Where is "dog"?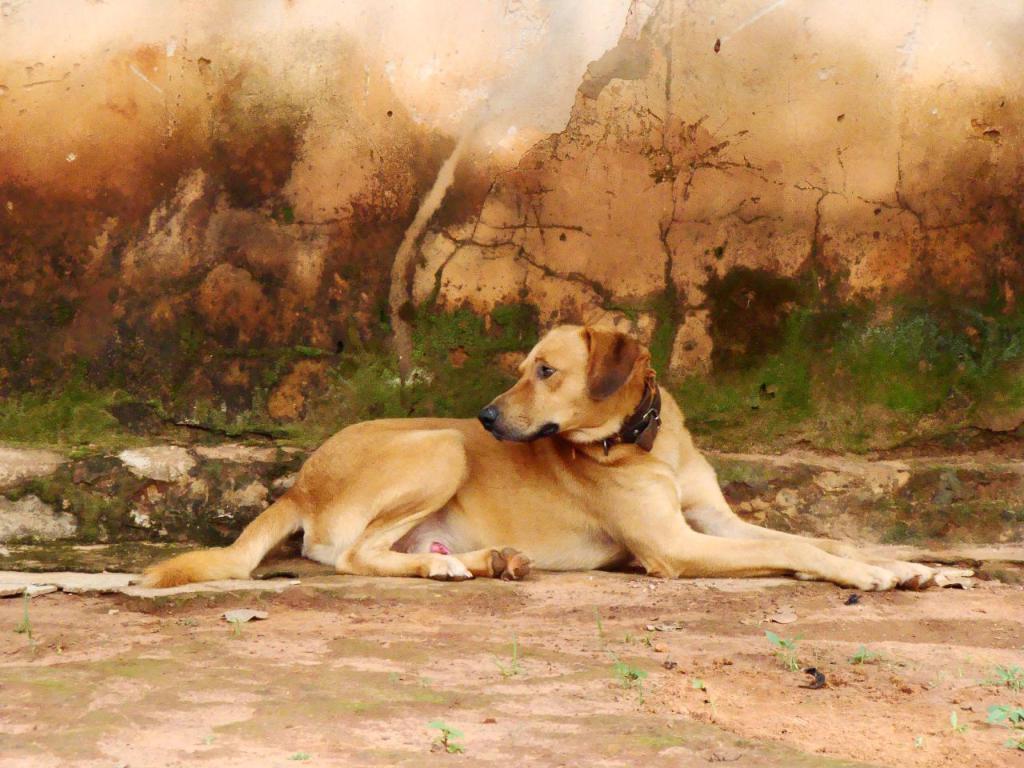
(x1=123, y1=321, x2=974, y2=585).
